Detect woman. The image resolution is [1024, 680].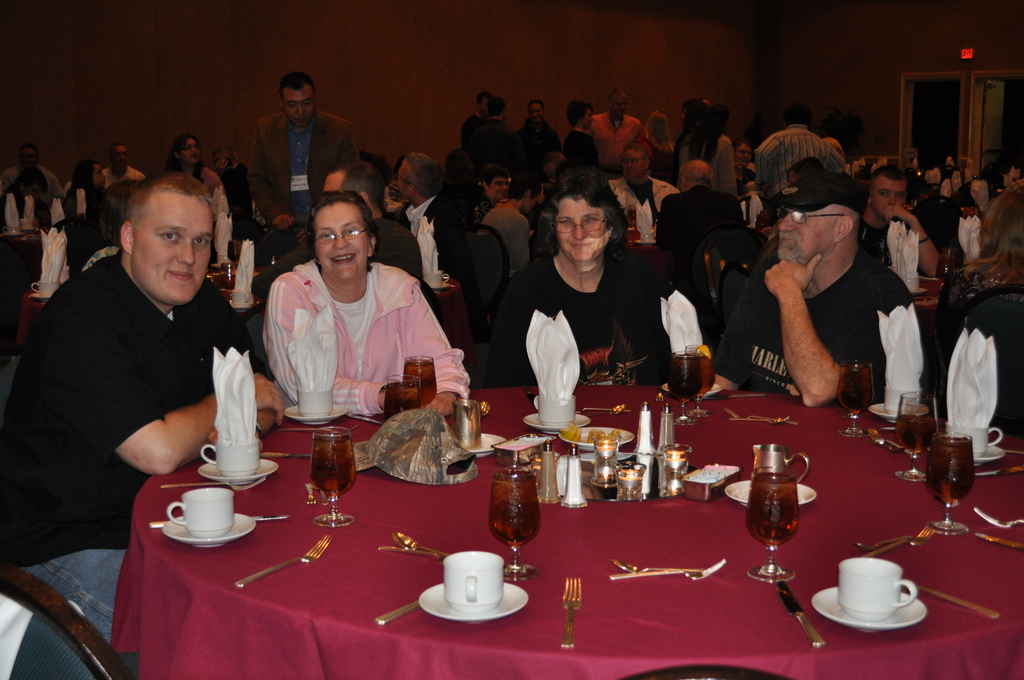
<box>172,136,227,198</box>.
